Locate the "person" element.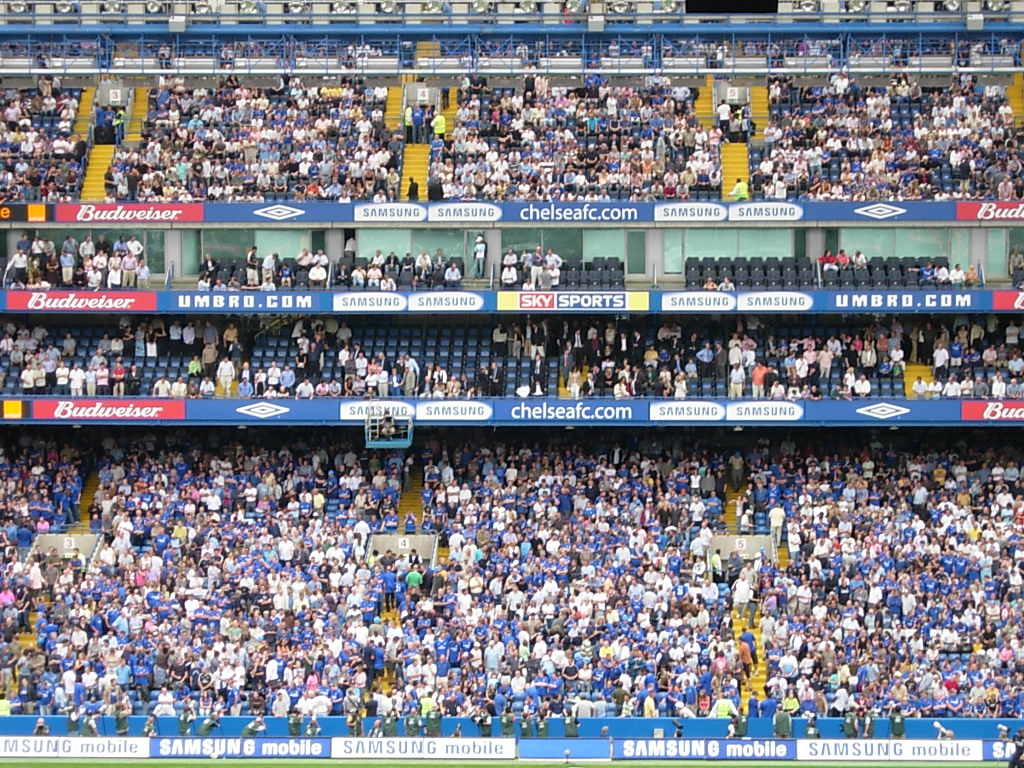
Element bbox: (135,256,149,286).
